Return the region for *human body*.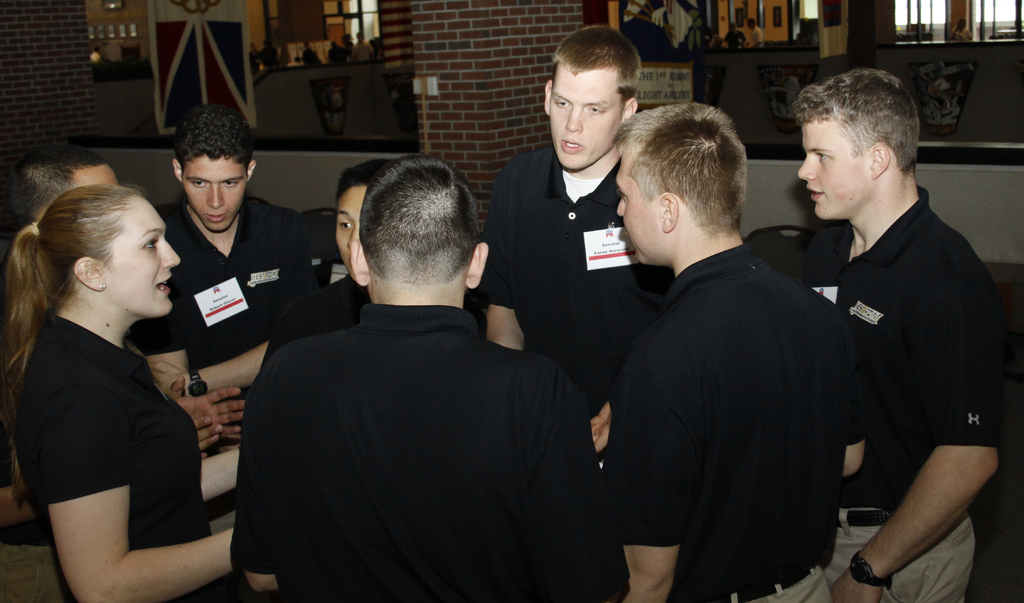
locate(611, 98, 847, 602).
